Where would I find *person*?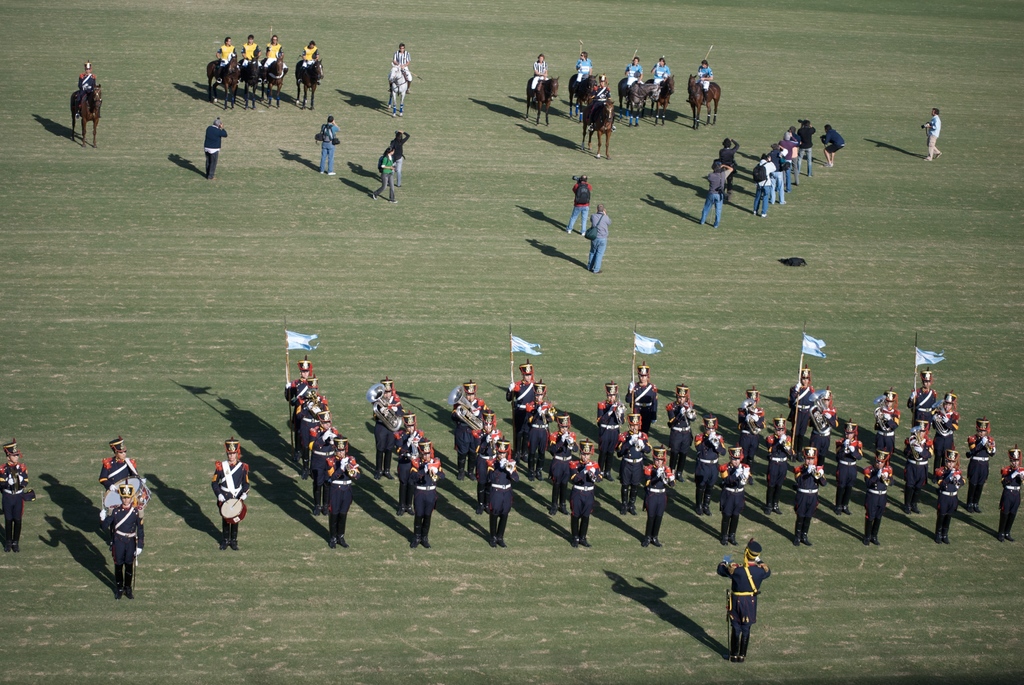
At [left=571, top=52, right=593, bottom=94].
